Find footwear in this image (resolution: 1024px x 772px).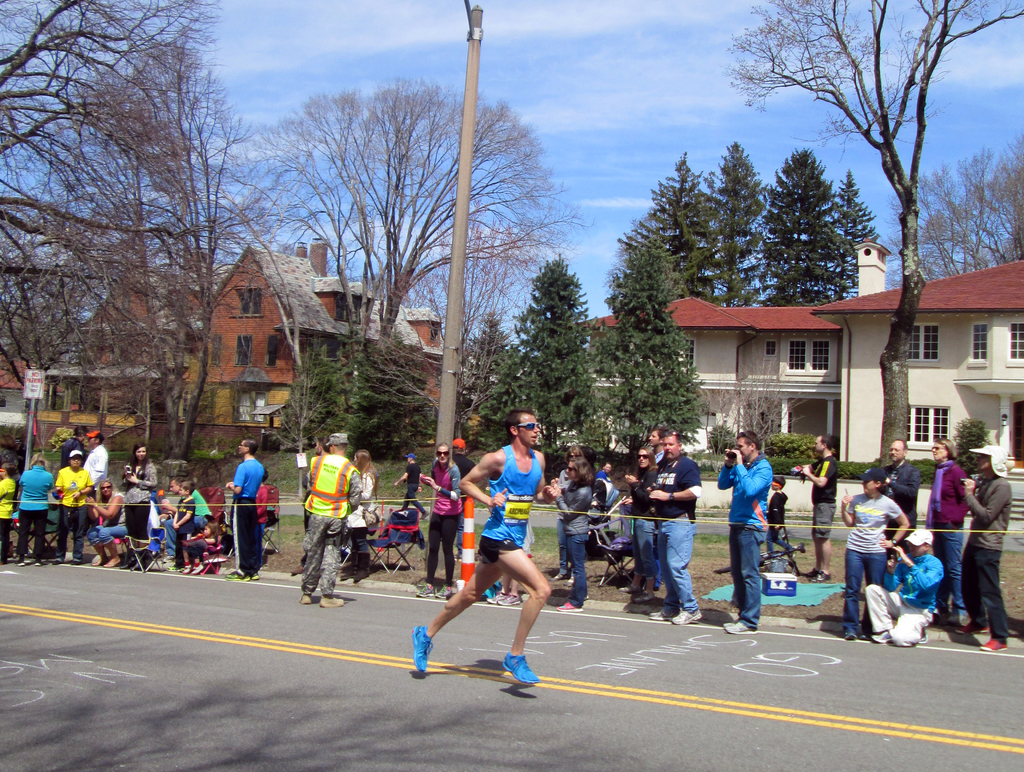
x1=870, y1=628, x2=889, y2=642.
